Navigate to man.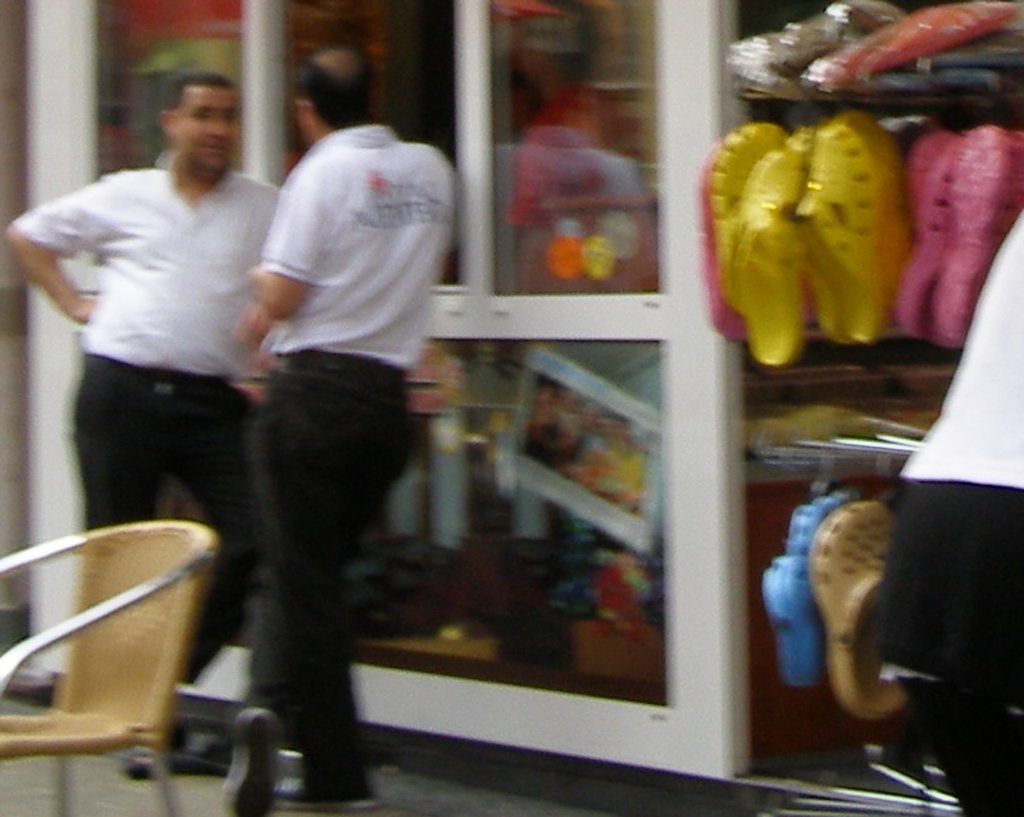
Navigation target: bbox(0, 75, 288, 773).
